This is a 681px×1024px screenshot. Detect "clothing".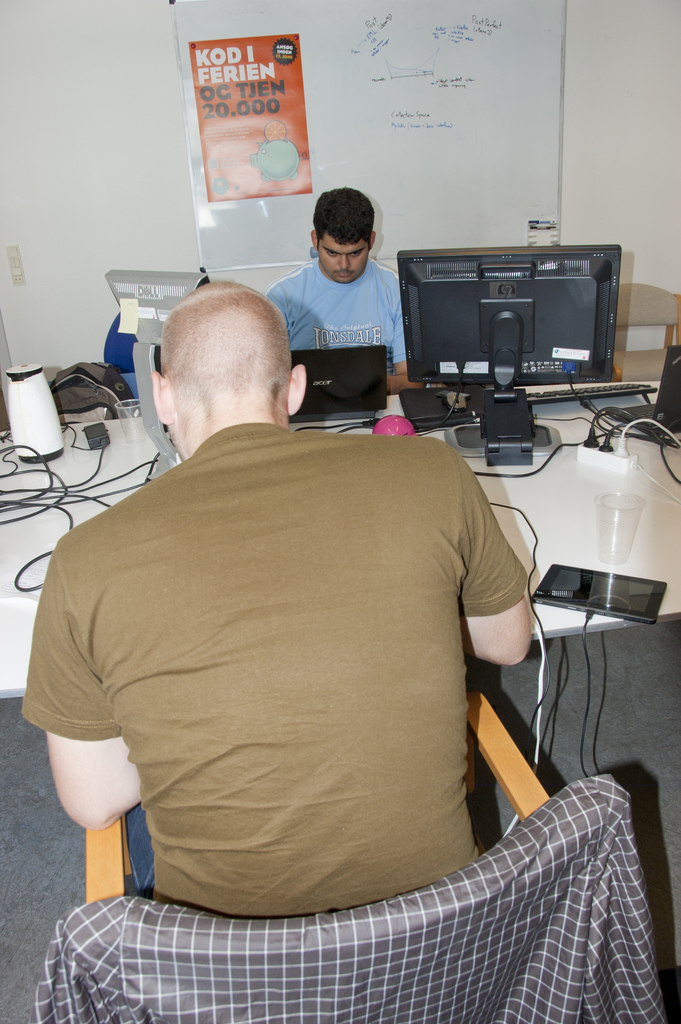
<region>267, 252, 420, 385</region>.
